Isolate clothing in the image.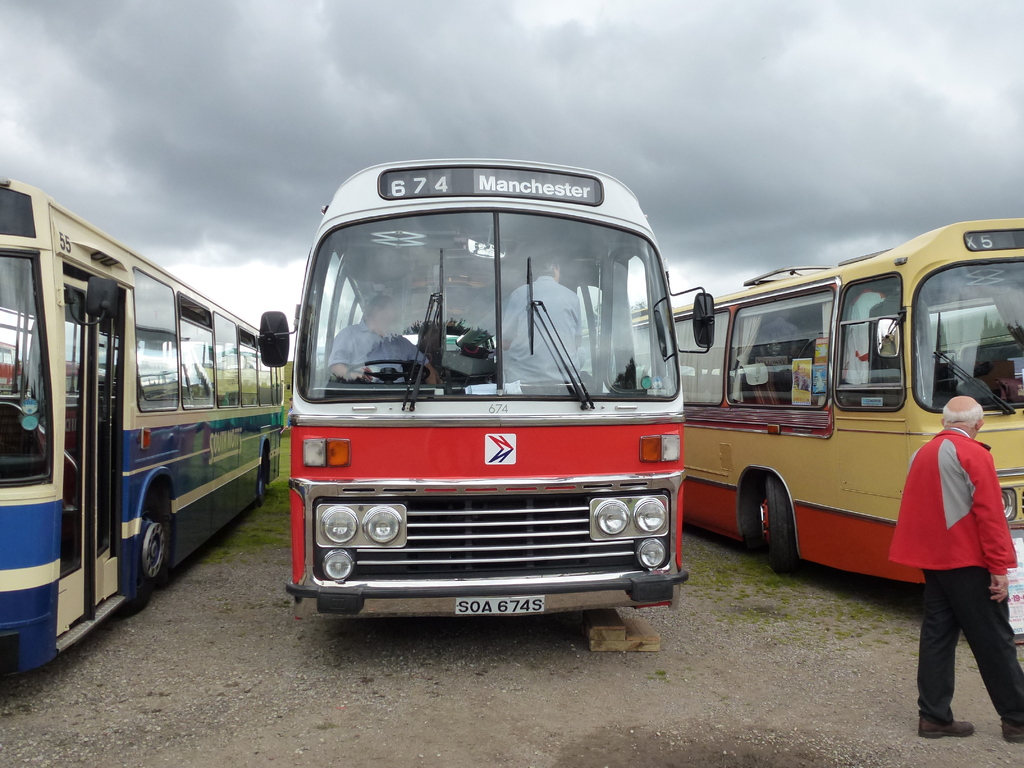
Isolated region: {"x1": 319, "y1": 328, "x2": 433, "y2": 413}.
